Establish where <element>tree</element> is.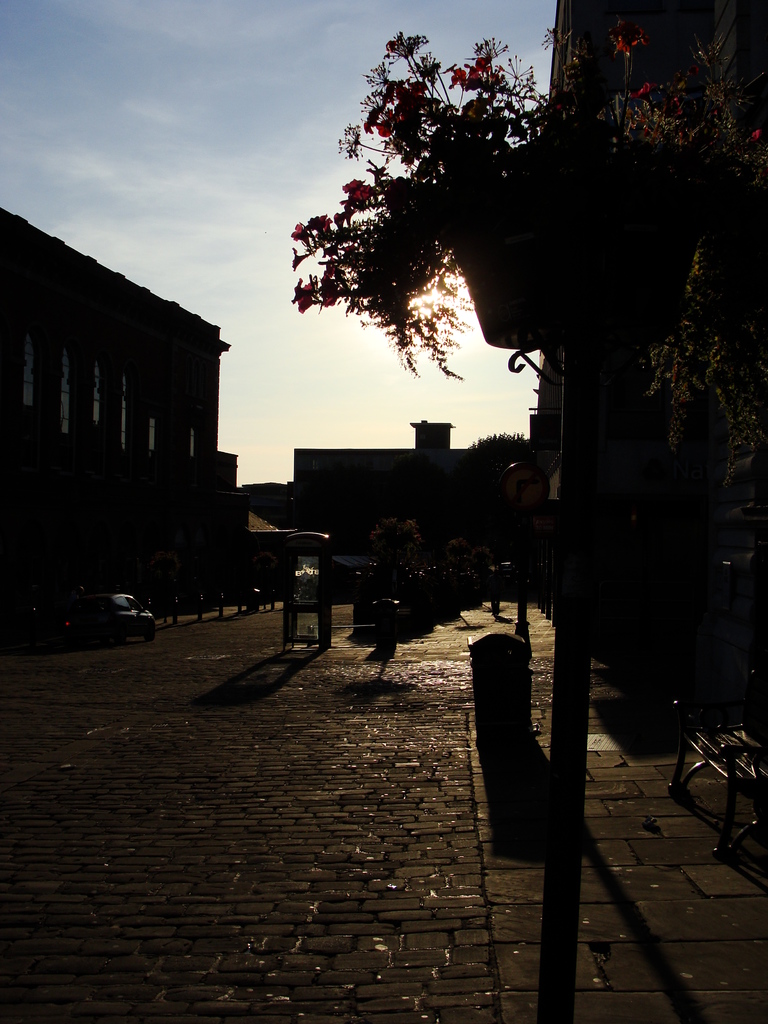
Established at crop(273, 26, 711, 490).
